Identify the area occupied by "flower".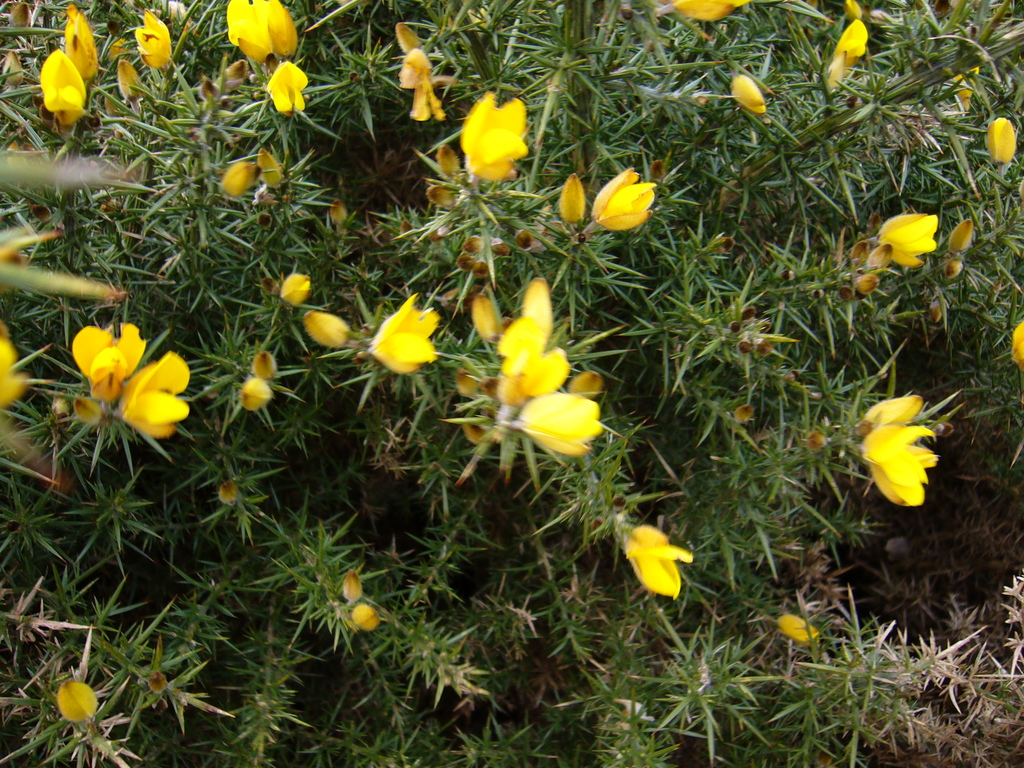
Area: 508, 389, 607, 465.
